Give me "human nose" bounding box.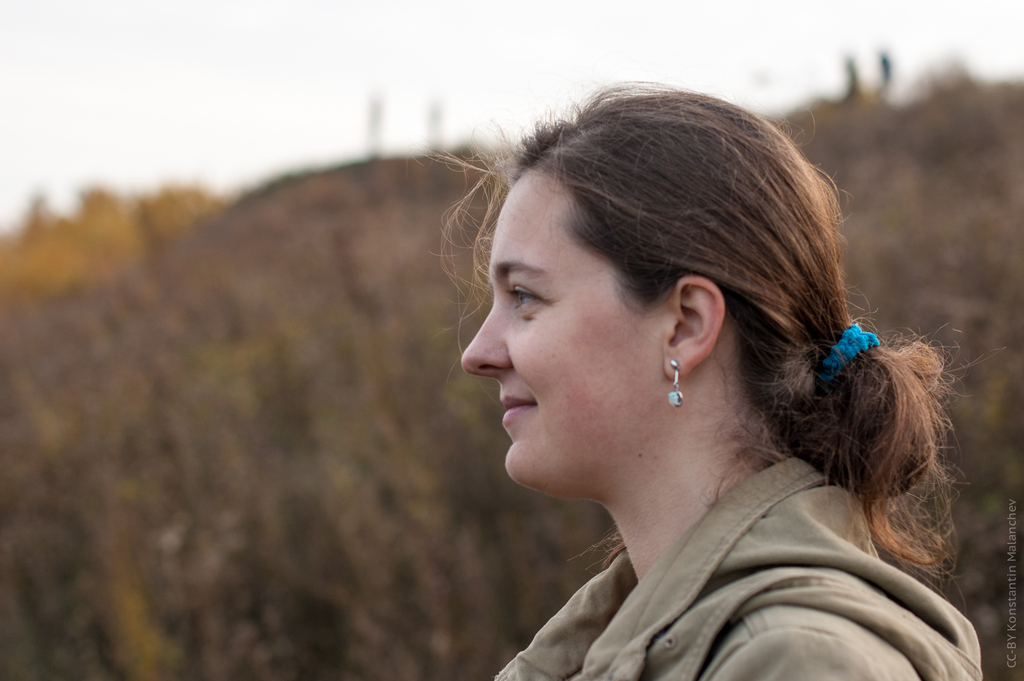
detection(461, 305, 511, 377).
